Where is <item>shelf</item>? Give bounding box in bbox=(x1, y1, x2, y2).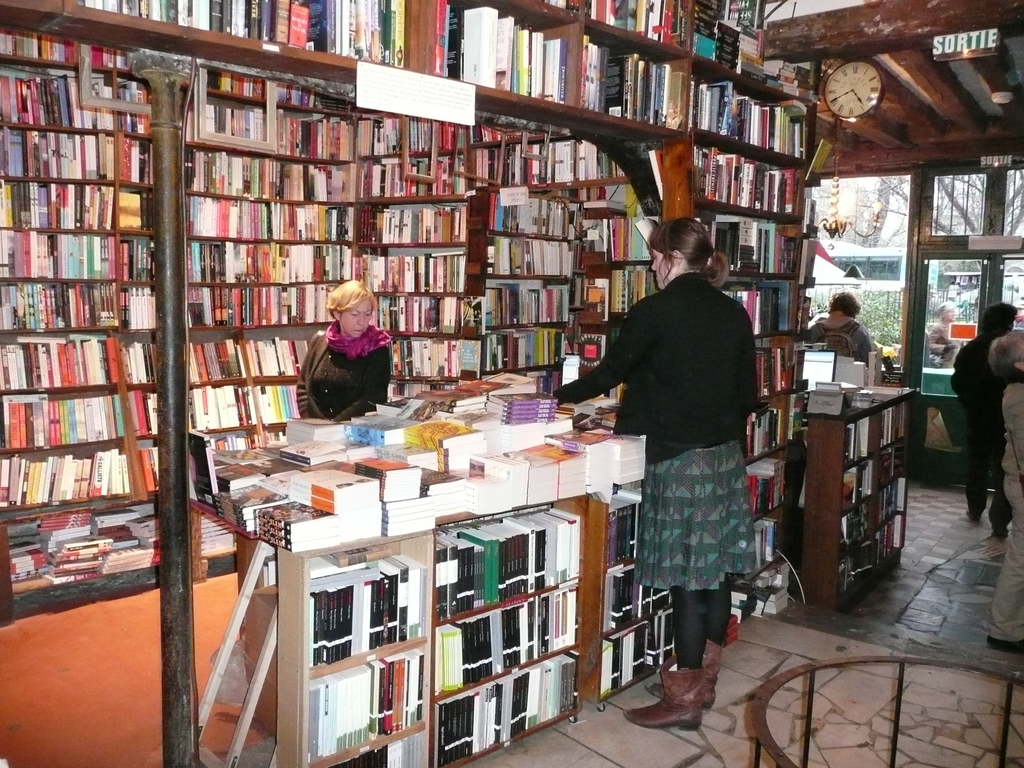
bbox=(710, 280, 790, 329).
